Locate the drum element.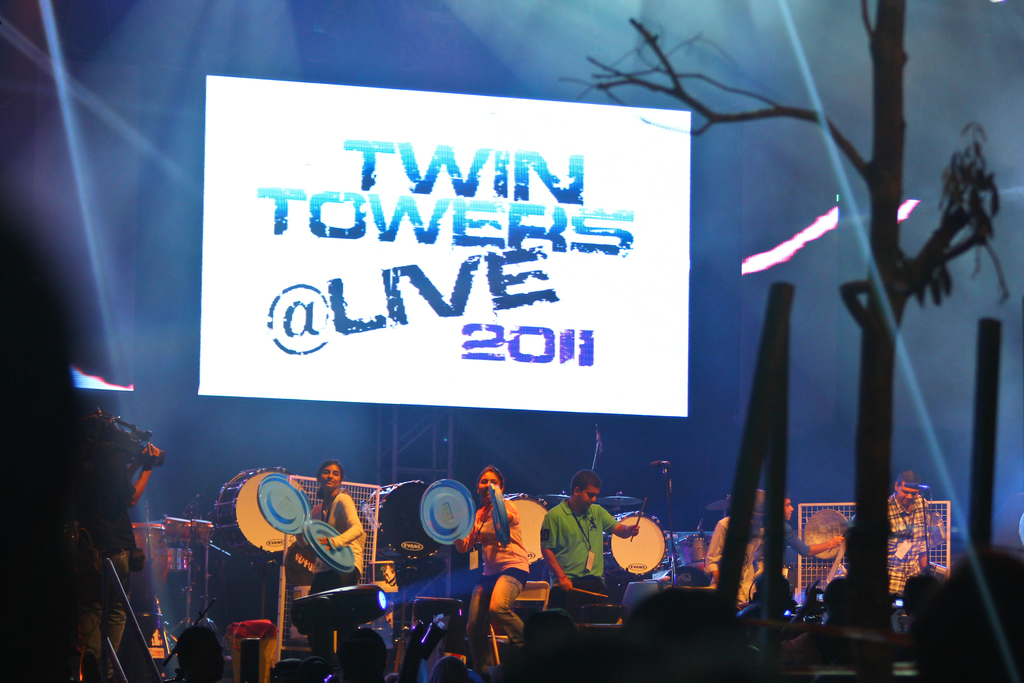
Element bbox: <box>130,522,170,593</box>.
